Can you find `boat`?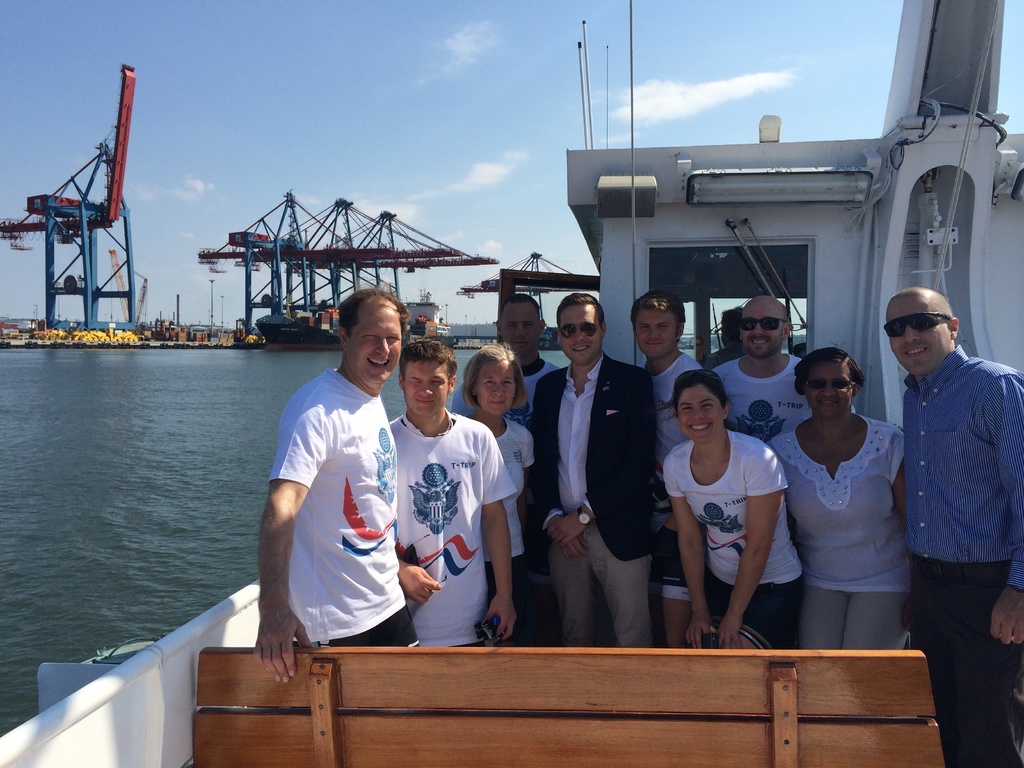
Yes, bounding box: detection(0, 0, 1023, 767).
